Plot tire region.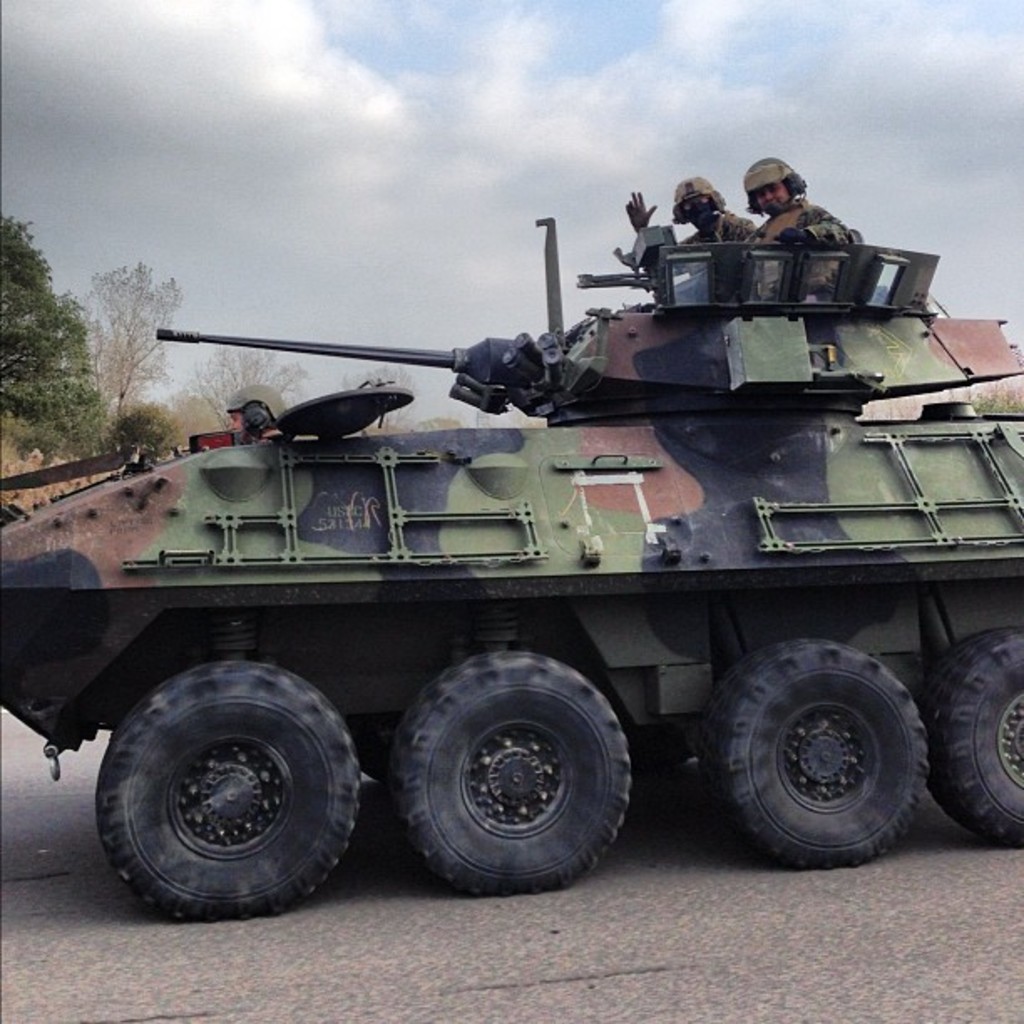
Plotted at (919, 626, 1022, 842).
